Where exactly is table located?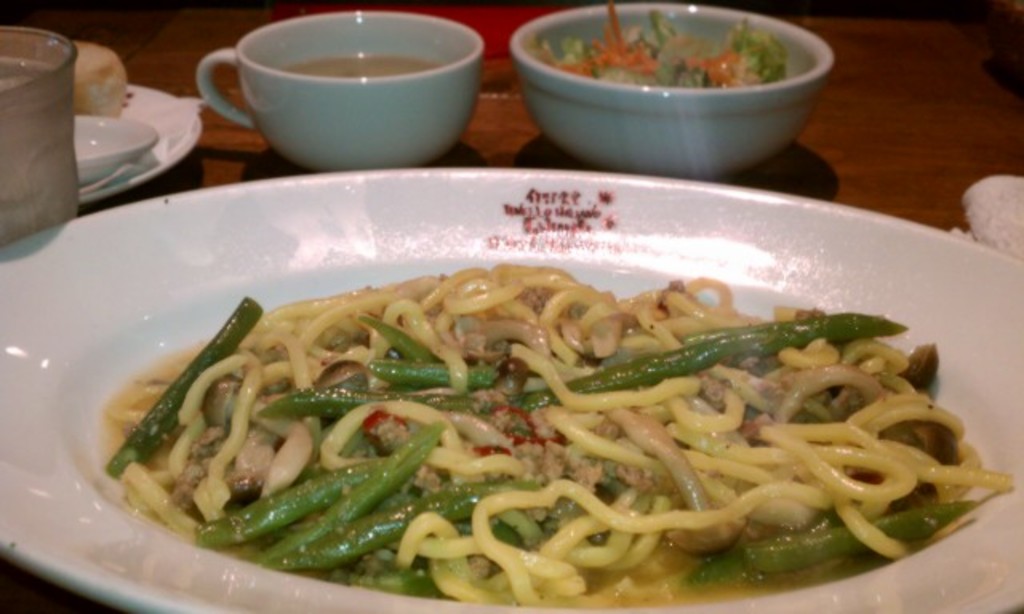
Its bounding box is [x1=0, y1=0, x2=1021, y2=612].
